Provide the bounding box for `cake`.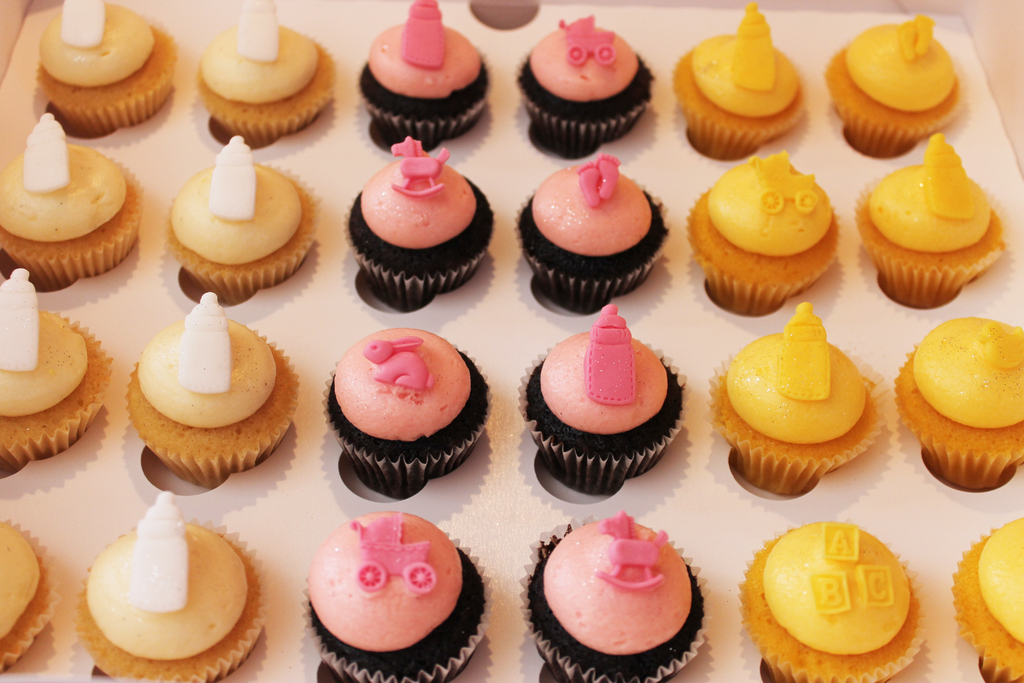
bbox=(825, 3, 960, 158).
